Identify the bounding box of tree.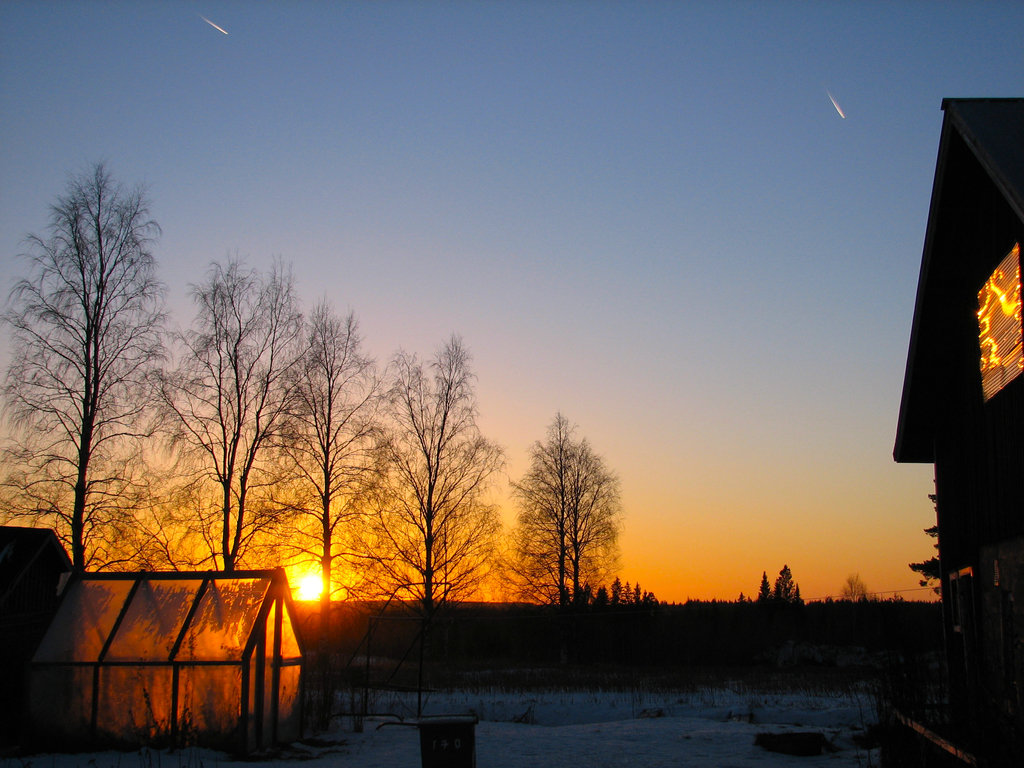
{"left": 515, "top": 404, "right": 637, "bottom": 618}.
